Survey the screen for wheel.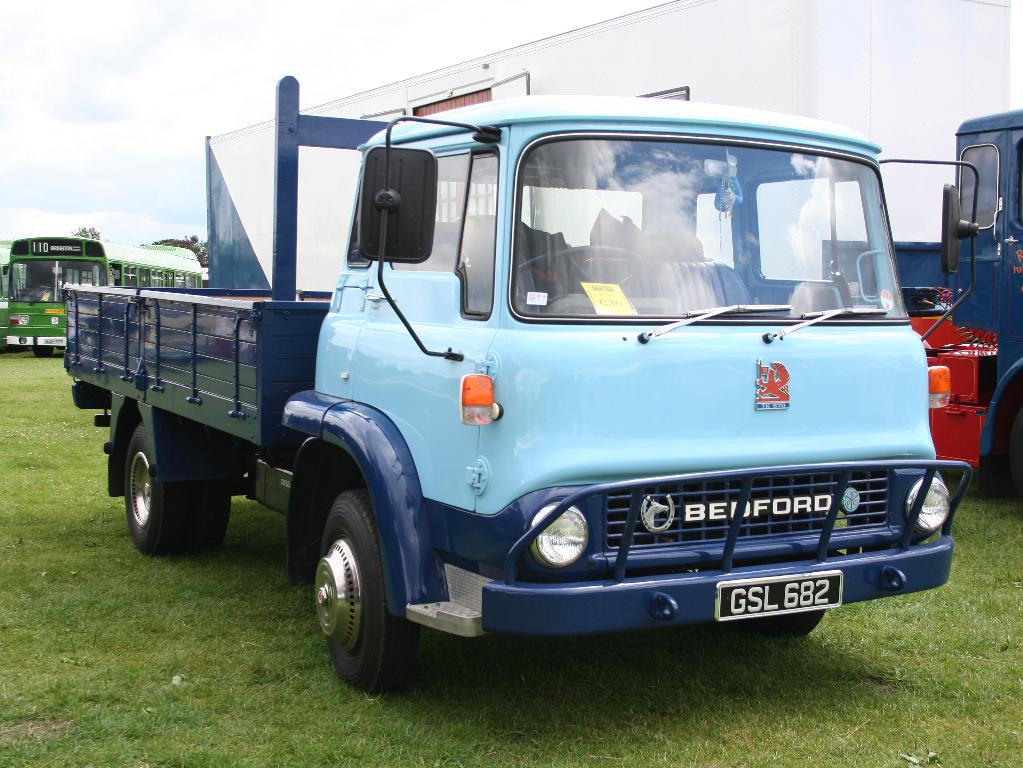
Survey found: [196,453,234,556].
